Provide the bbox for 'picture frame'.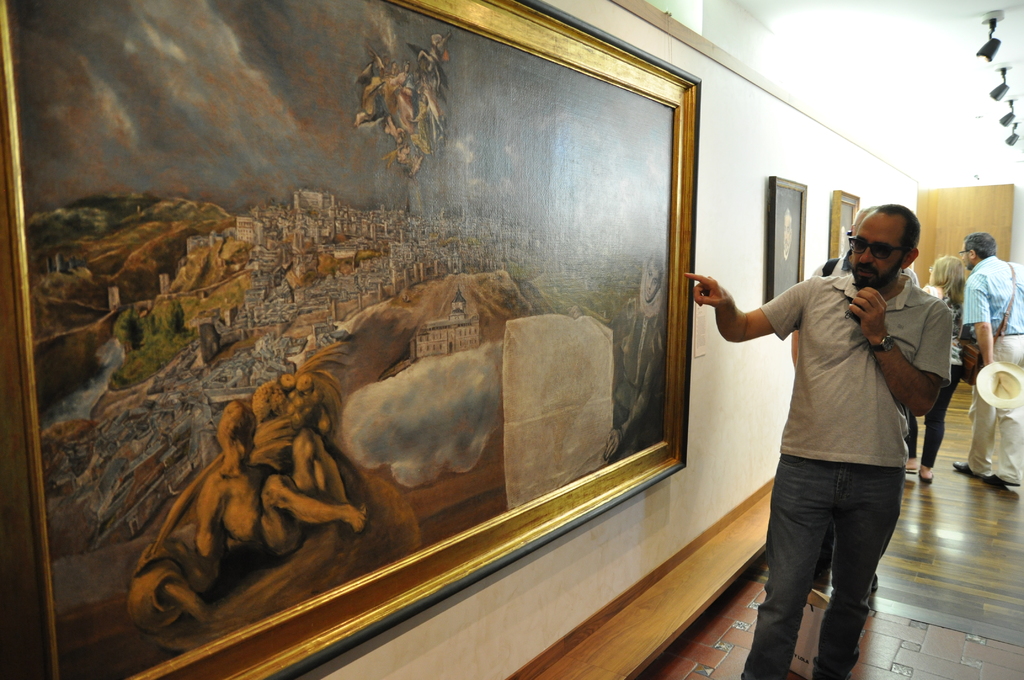
(x1=828, y1=189, x2=861, y2=263).
